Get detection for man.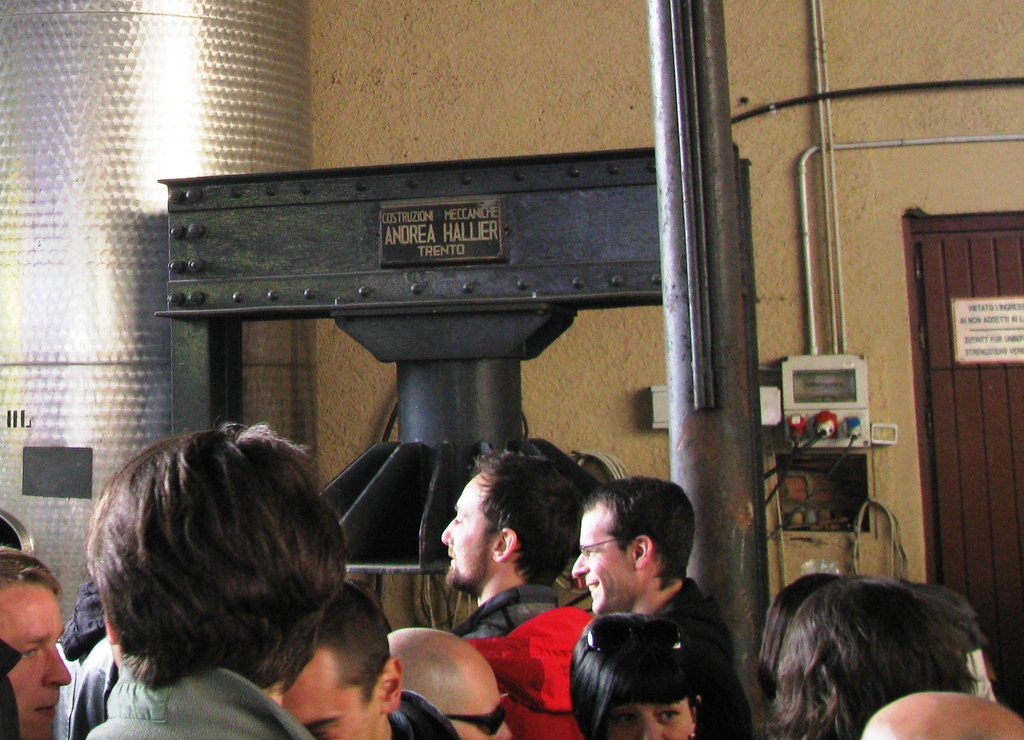
Detection: 74/420/347/739.
